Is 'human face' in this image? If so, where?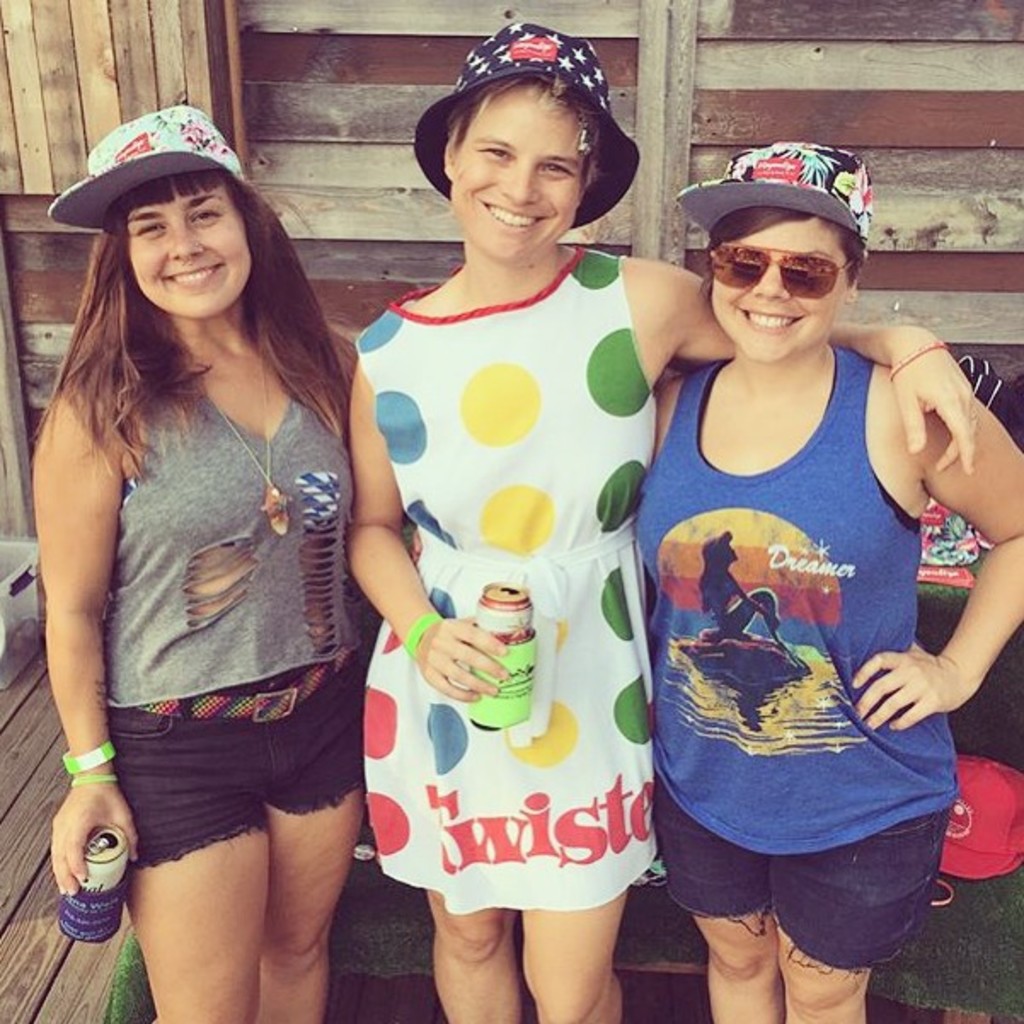
Yes, at bbox(709, 218, 843, 361).
